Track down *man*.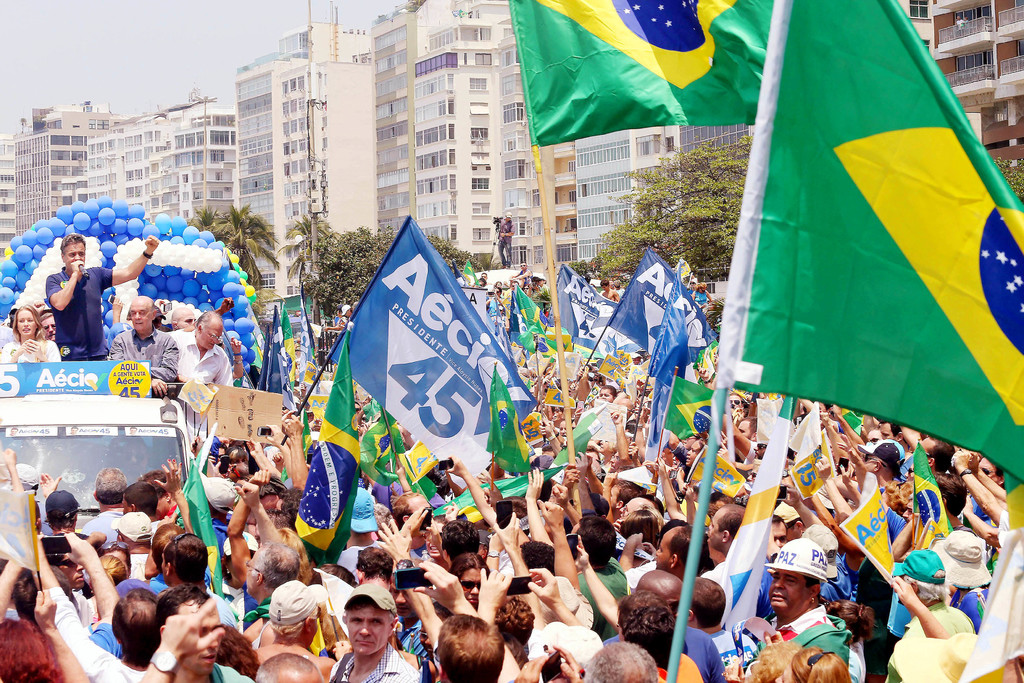
Tracked to box=[391, 493, 437, 561].
